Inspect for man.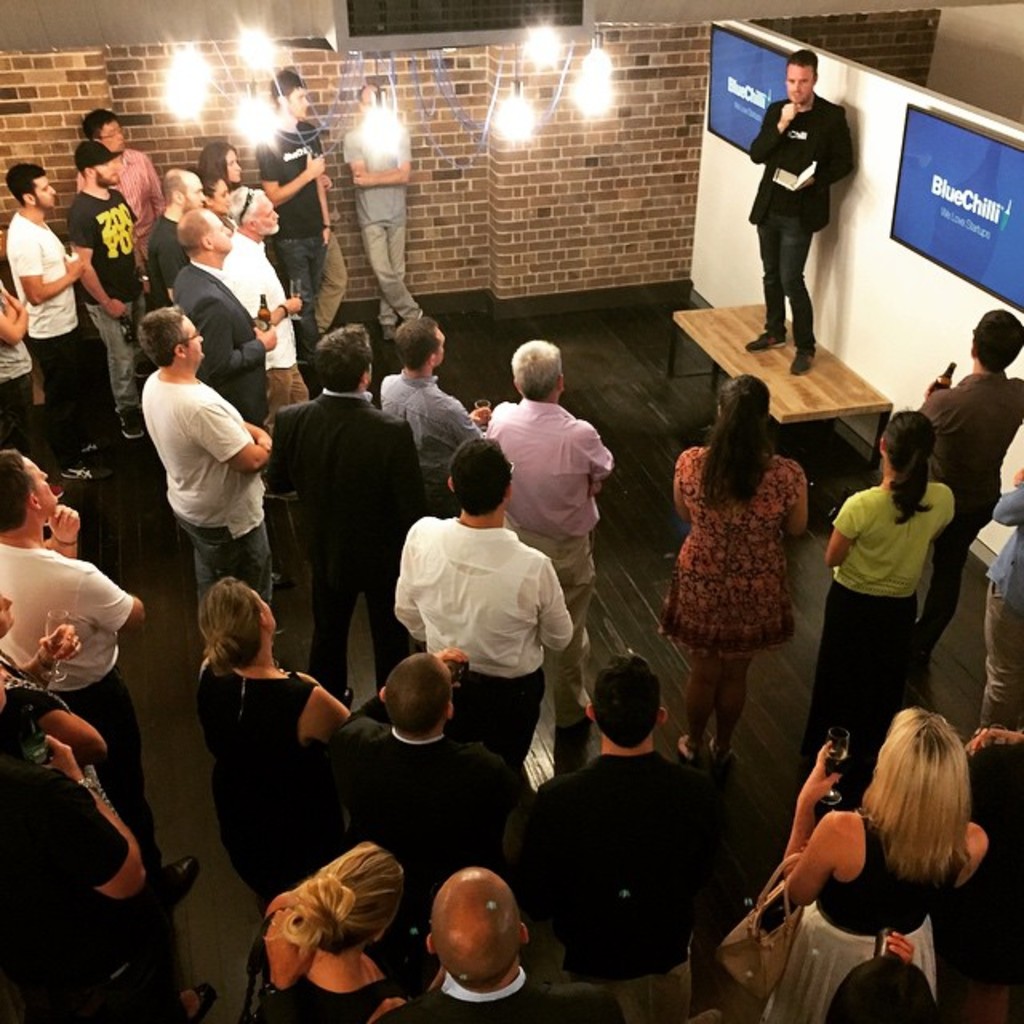
Inspection: left=170, top=203, right=283, bottom=448.
